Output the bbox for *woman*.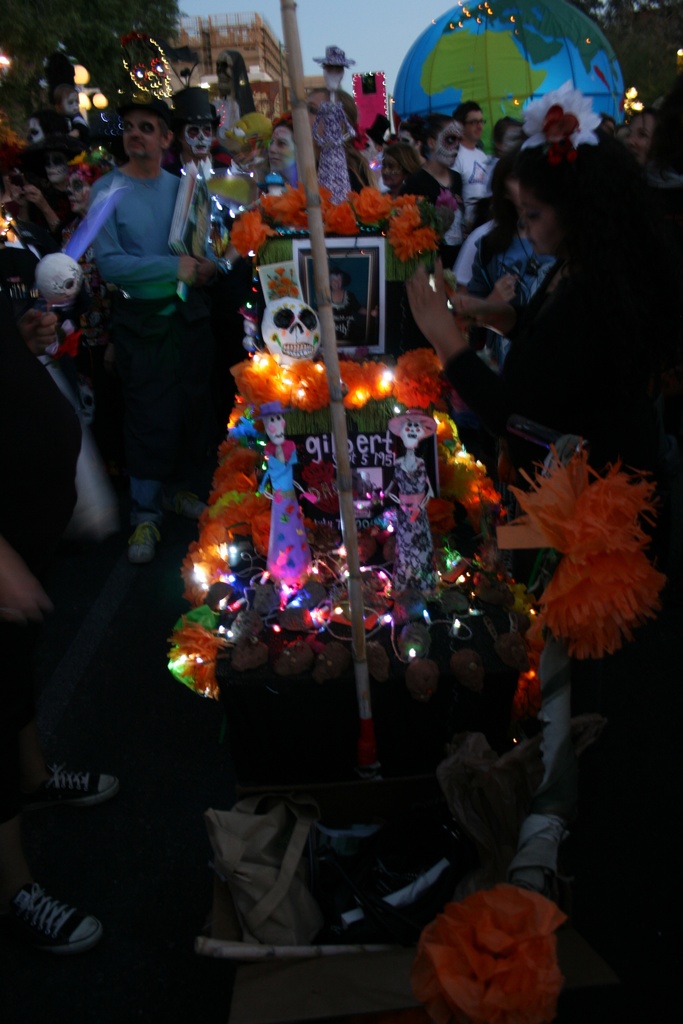
(x1=382, y1=132, x2=438, y2=224).
